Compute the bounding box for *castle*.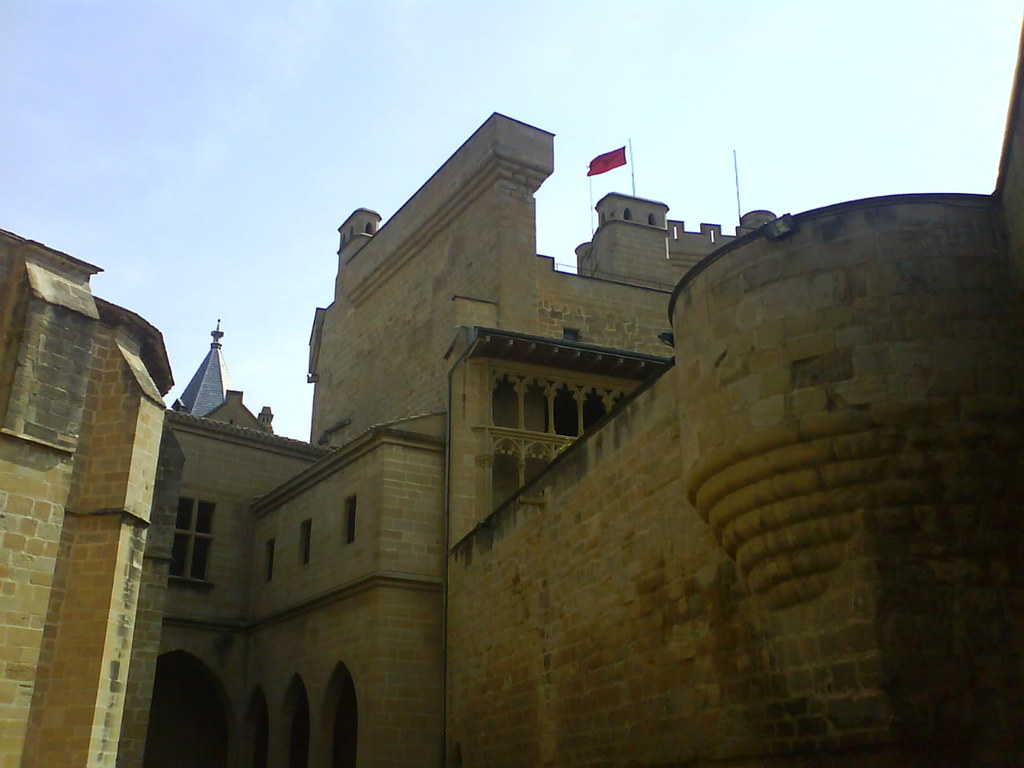
54, 62, 1023, 767.
